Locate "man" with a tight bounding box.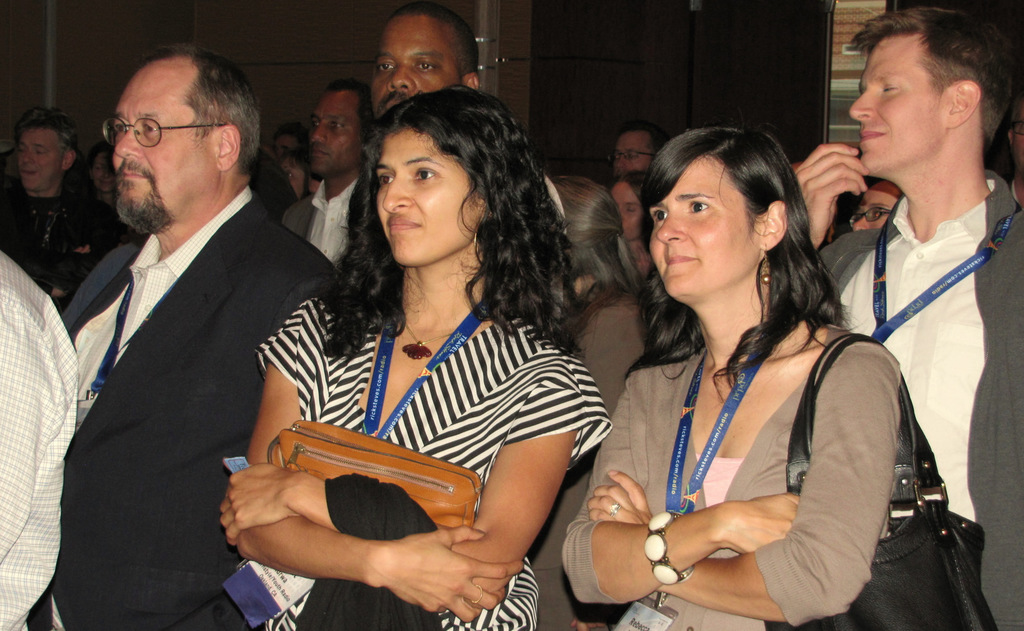
(x1=0, y1=105, x2=79, y2=273).
